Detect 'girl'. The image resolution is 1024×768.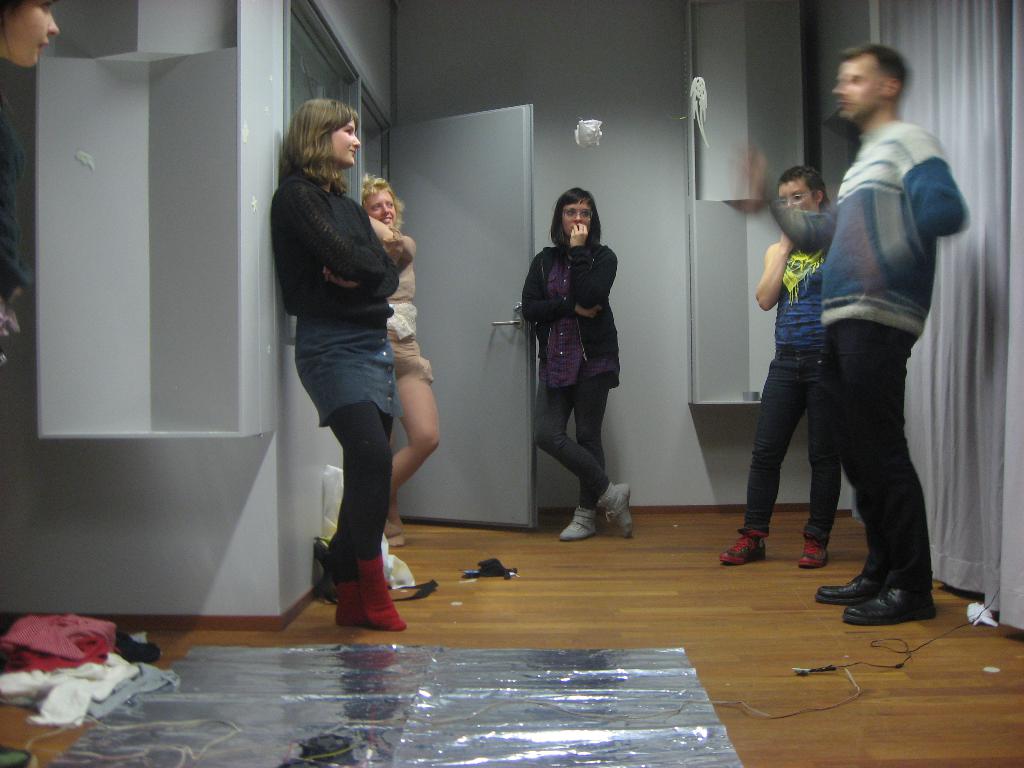
(x1=521, y1=187, x2=624, y2=549).
